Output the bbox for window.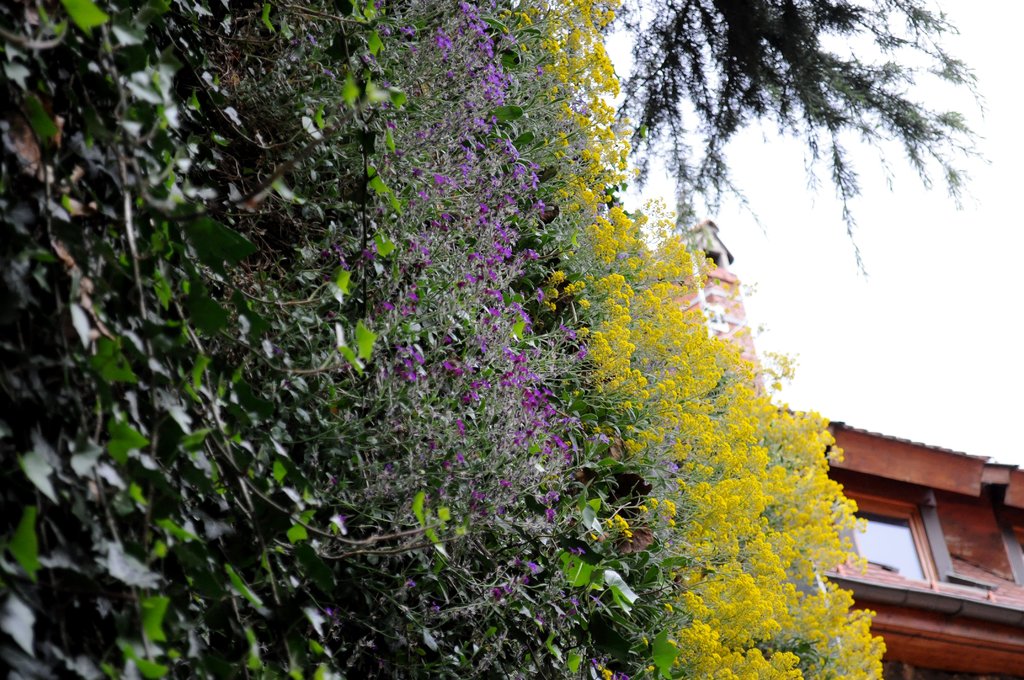
bbox=(848, 495, 930, 581).
